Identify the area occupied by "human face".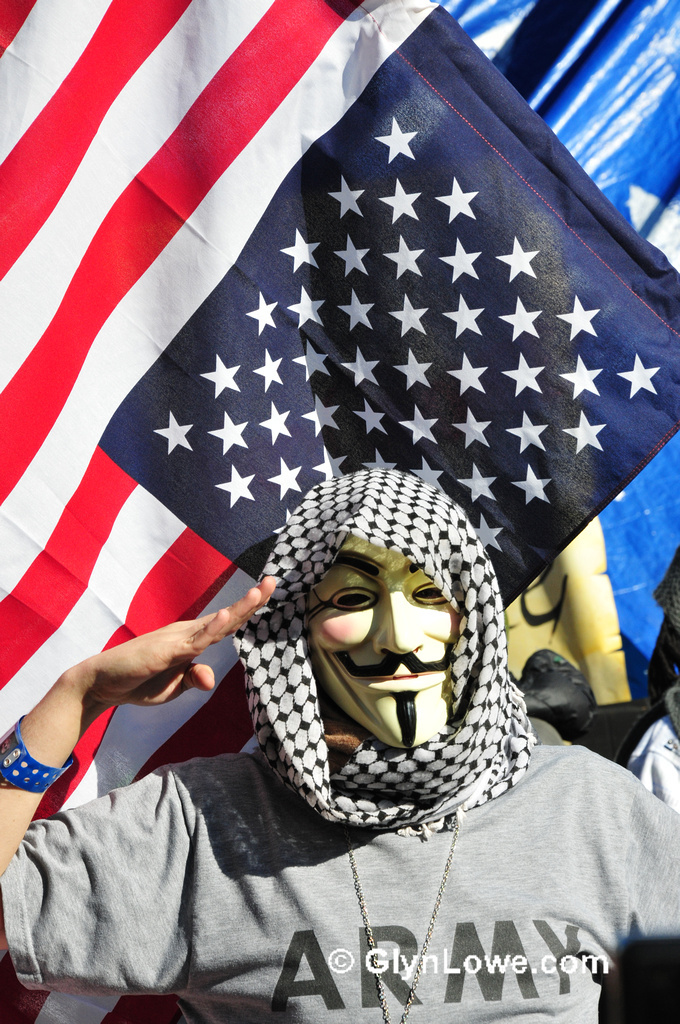
Area: select_region(306, 533, 464, 756).
